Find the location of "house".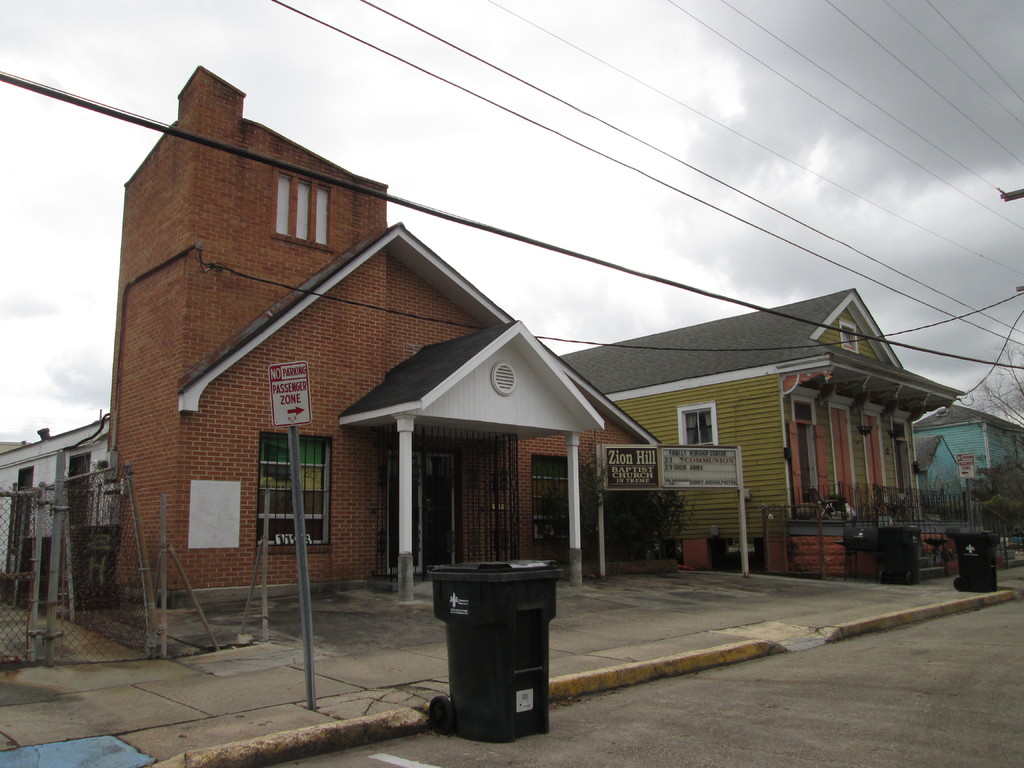
Location: bbox(101, 65, 658, 616).
